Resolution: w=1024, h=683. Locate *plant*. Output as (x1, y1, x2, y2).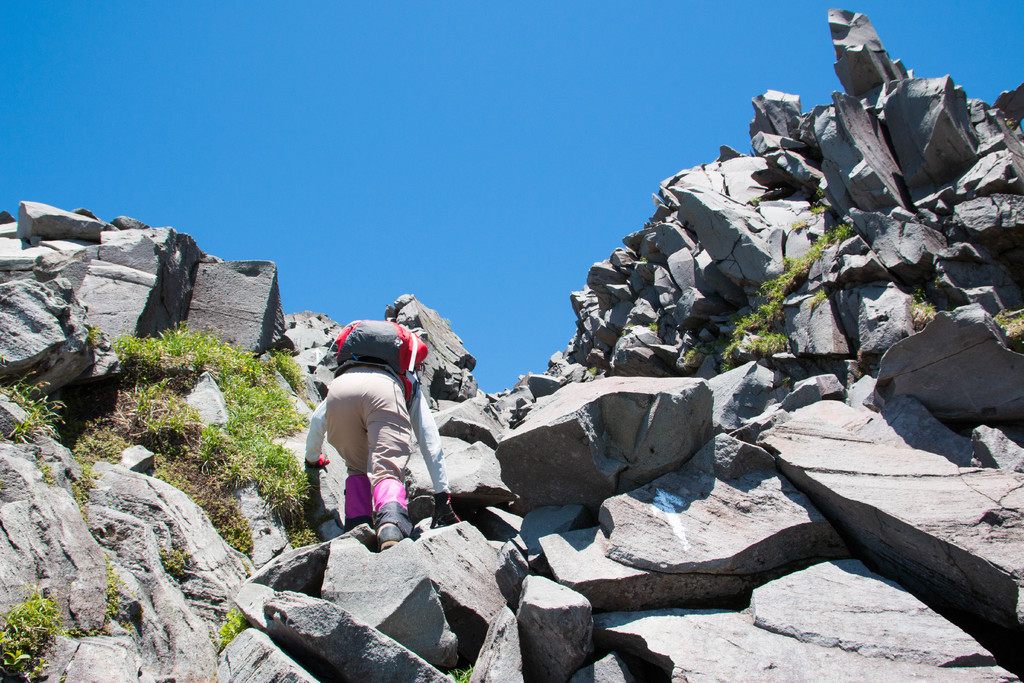
(815, 185, 825, 199).
